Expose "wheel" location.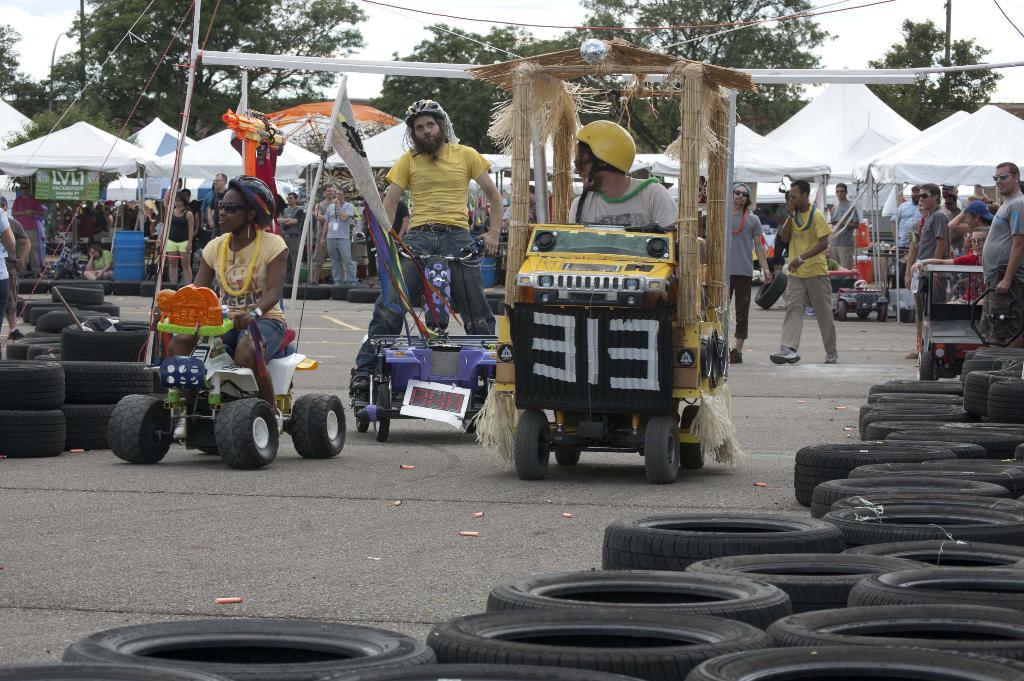
Exposed at [0,409,69,460].
